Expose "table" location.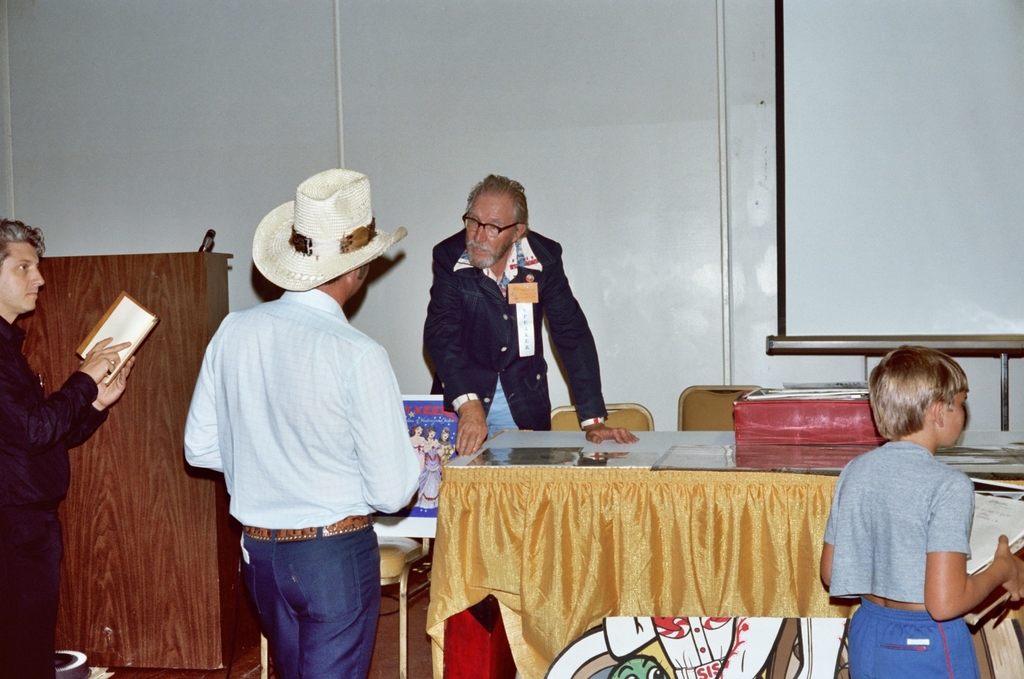
Exposed at 429, 426, 1023, 678.
